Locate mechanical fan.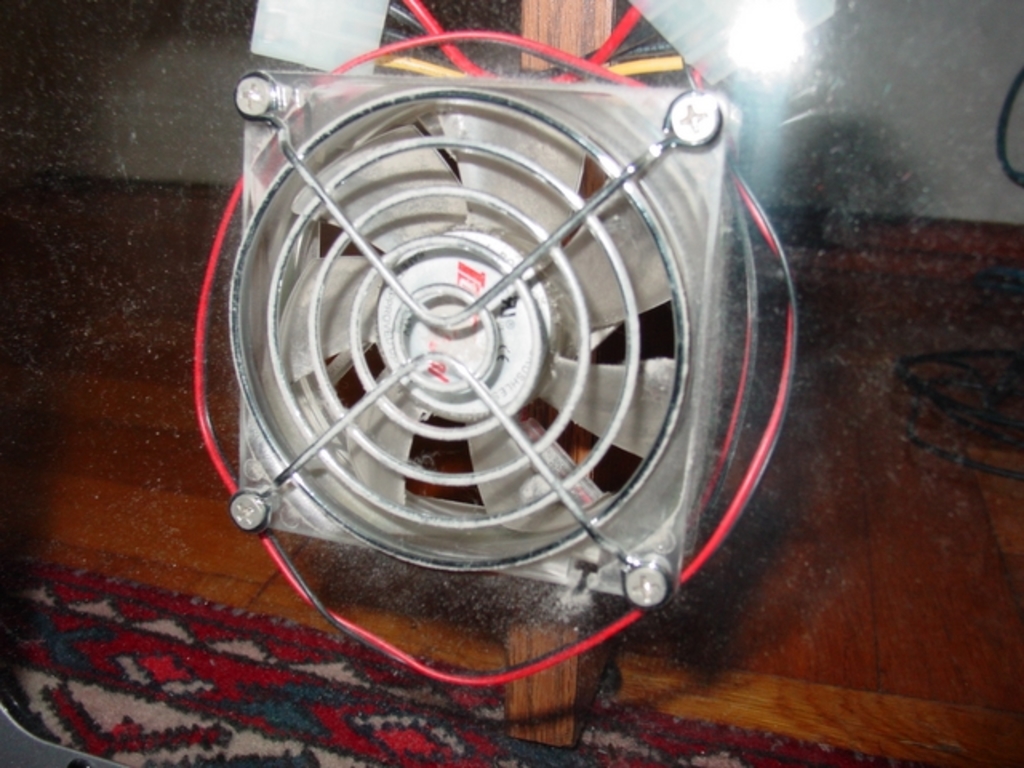
Bounding box: box(234, 72, 747, 602).
